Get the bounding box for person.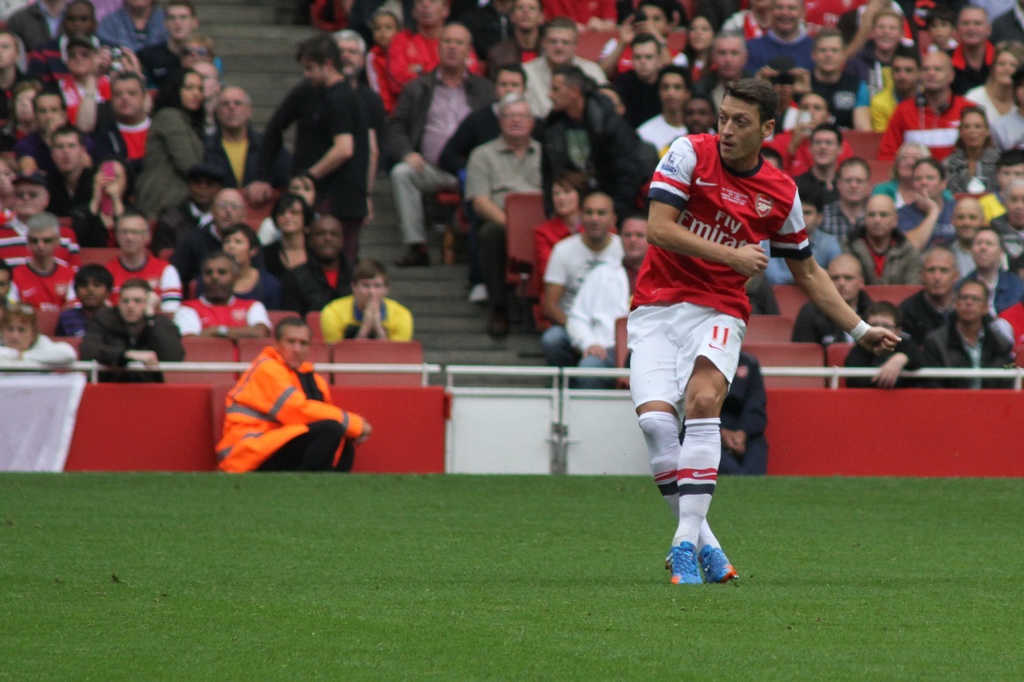
bbox=[535, 65, 657, 213].
